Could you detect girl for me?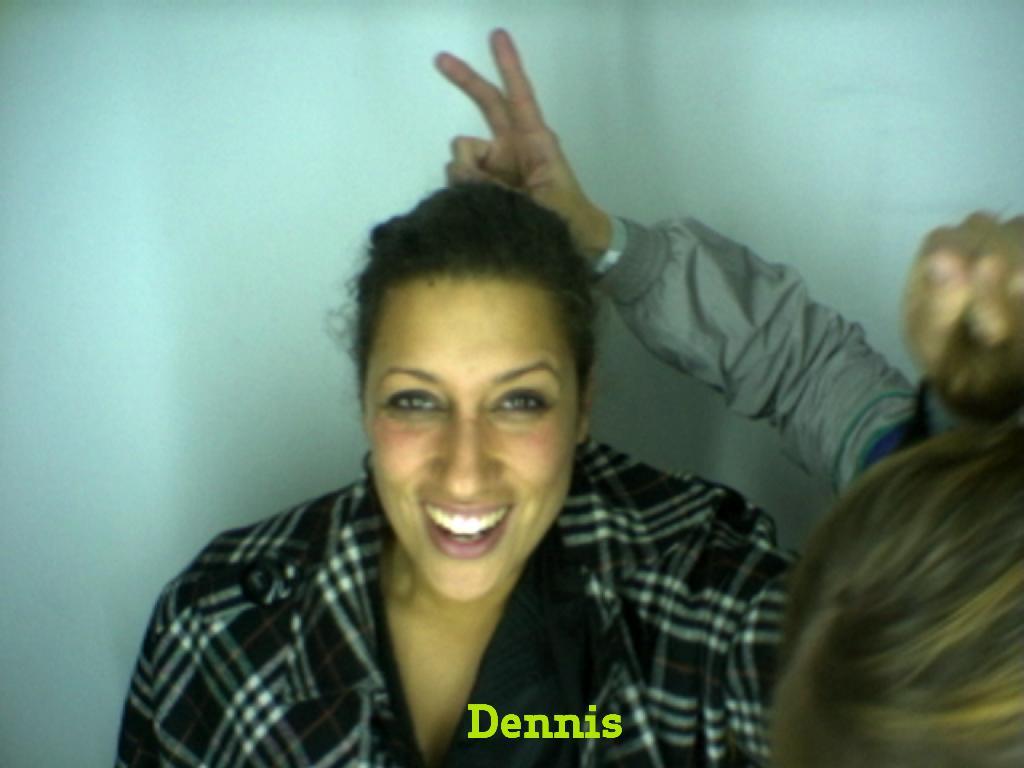
Detection result: x1=114, y1=174, x2=808, y2=767.
